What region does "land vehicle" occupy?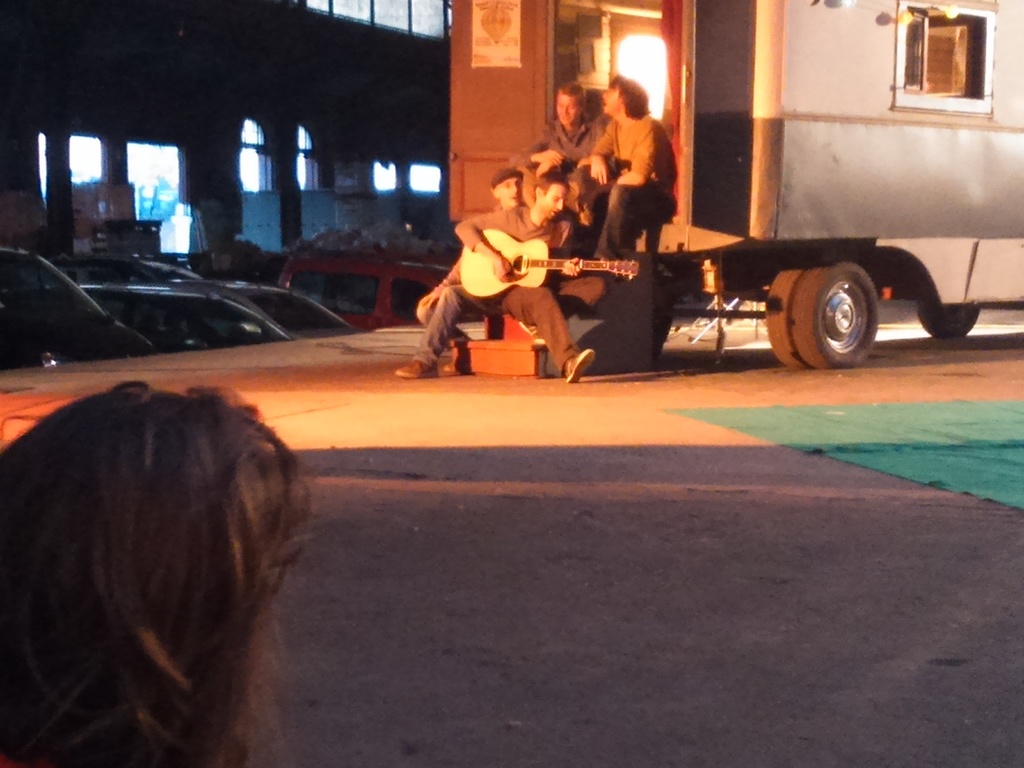
x1=0 y1=246 x2=153 y2=372.
